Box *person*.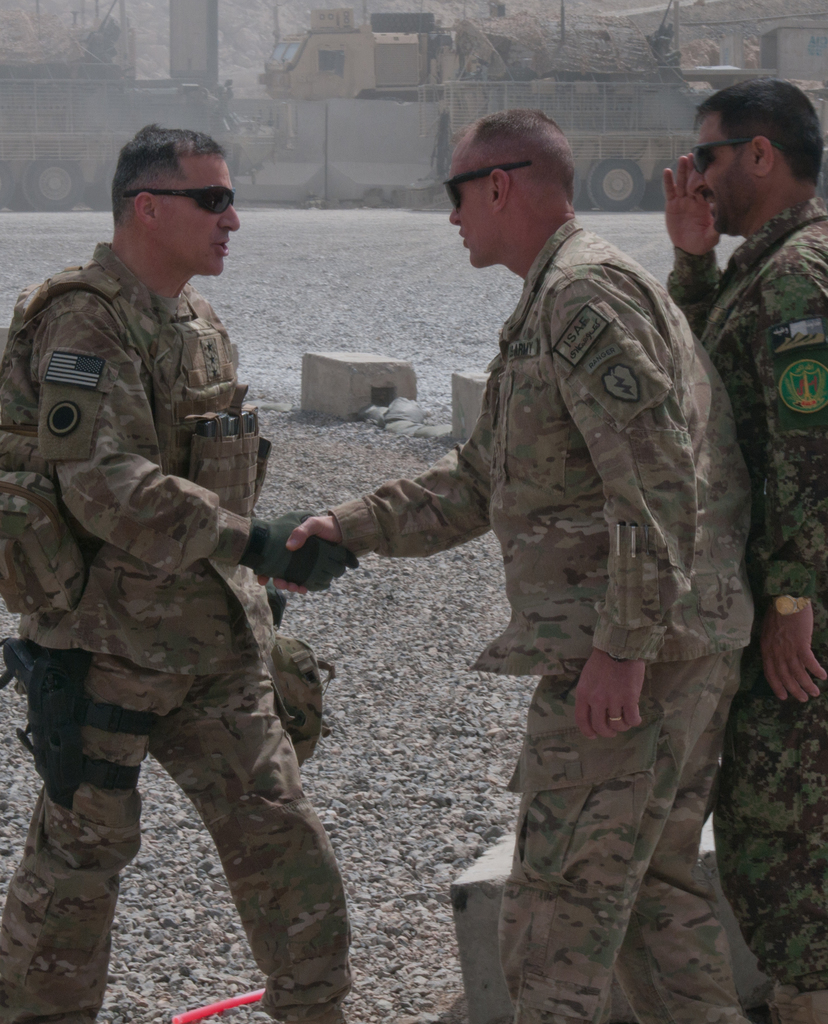
l=0, t=124, r=355, b=1023.
